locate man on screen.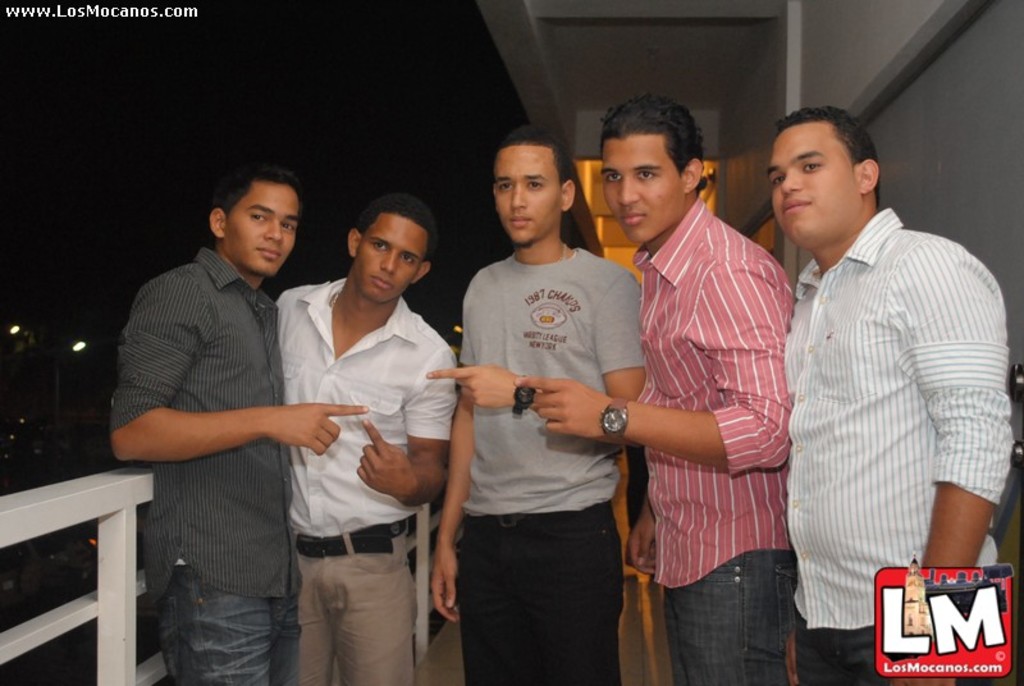
On screen at x1=758, y1=97, x2=1020, y2=685.
